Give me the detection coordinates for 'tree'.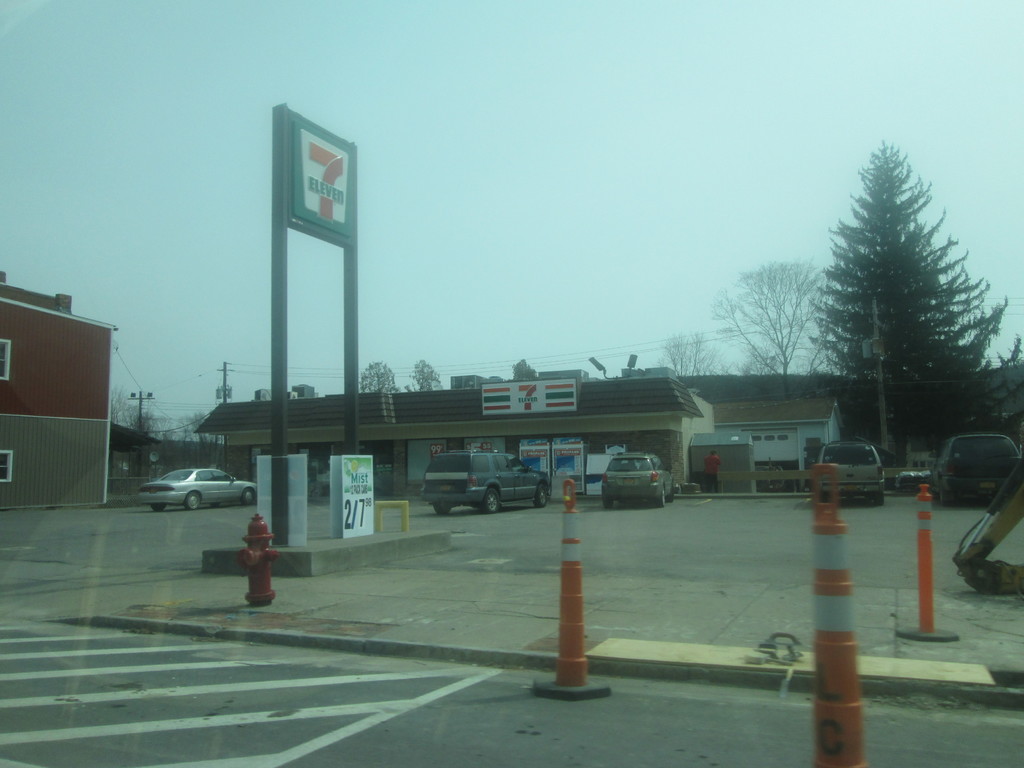
left=707, top=262, right=842, bottom=406.
